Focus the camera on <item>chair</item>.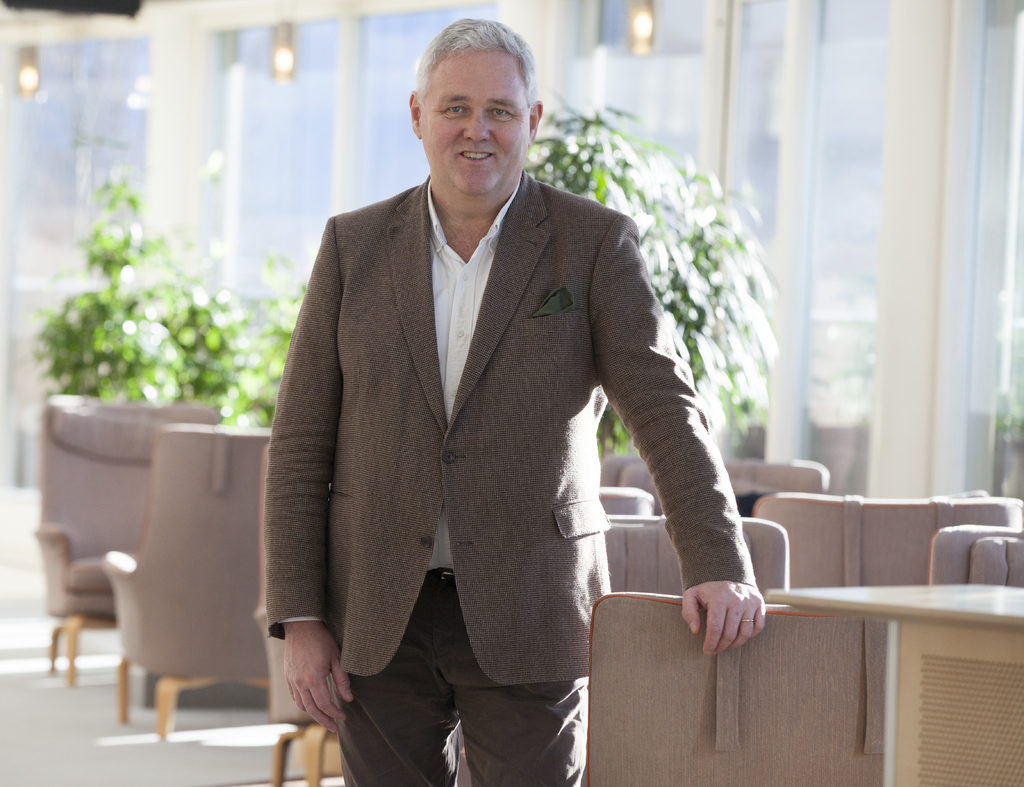
Focus region: <bbox>595, 485, 657, 521</bbox>.
